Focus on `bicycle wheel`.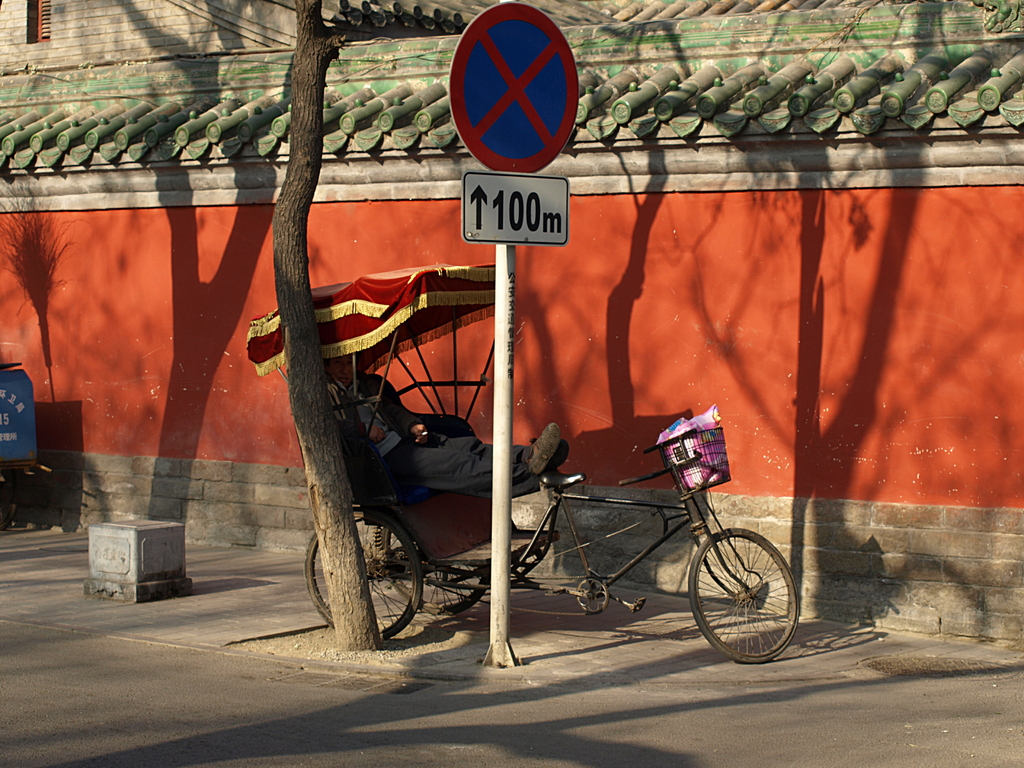
Focused at (396, 564, 489, 616).
